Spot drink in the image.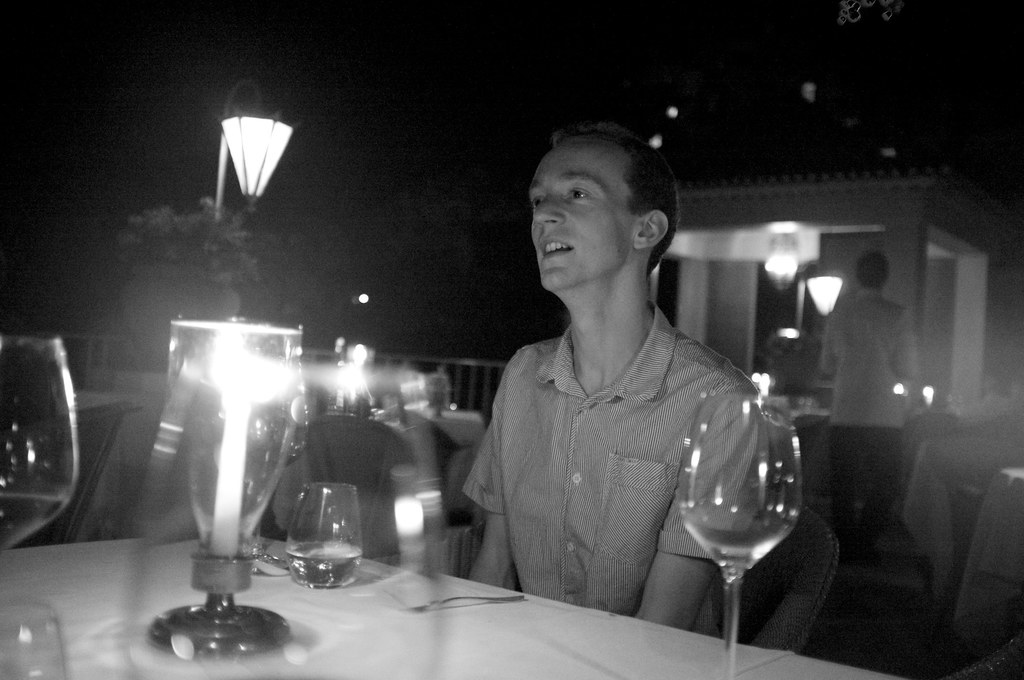
drink found at (left=0, top=495, right=74, bottom=555).
